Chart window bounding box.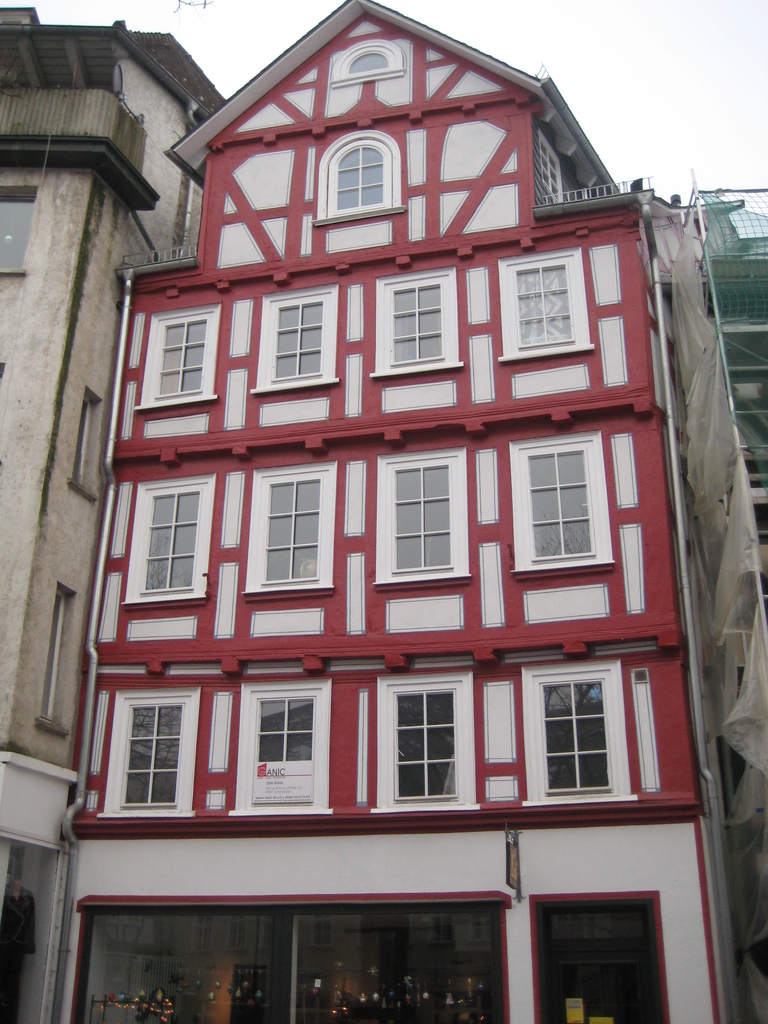
Charted: [520,653,640,806].
